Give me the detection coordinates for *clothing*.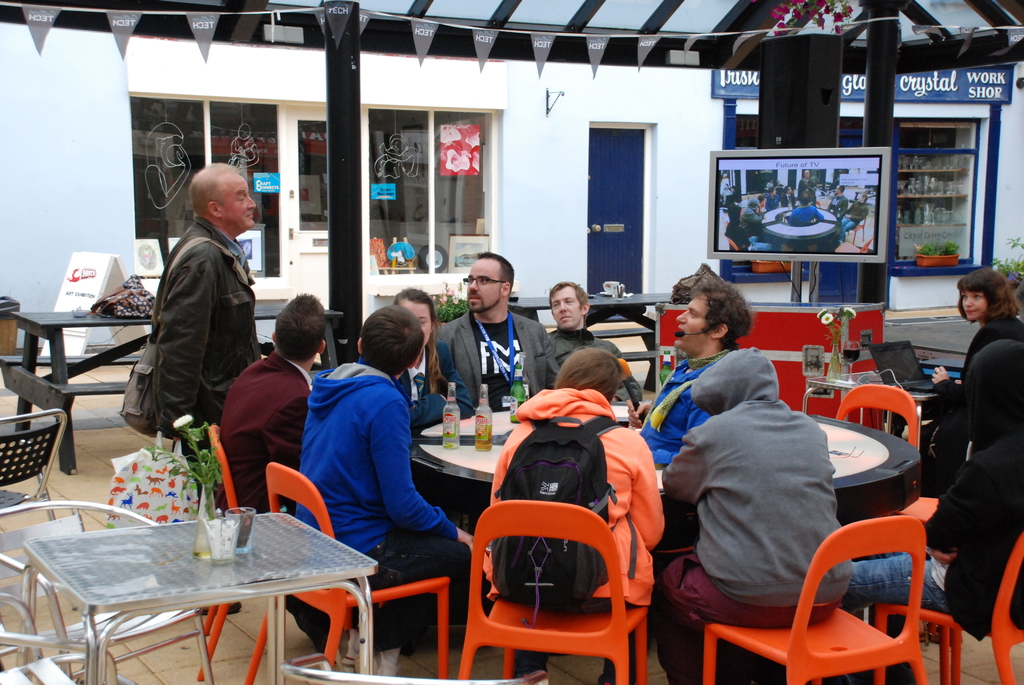
select_region(829, 191, 847, 223).
